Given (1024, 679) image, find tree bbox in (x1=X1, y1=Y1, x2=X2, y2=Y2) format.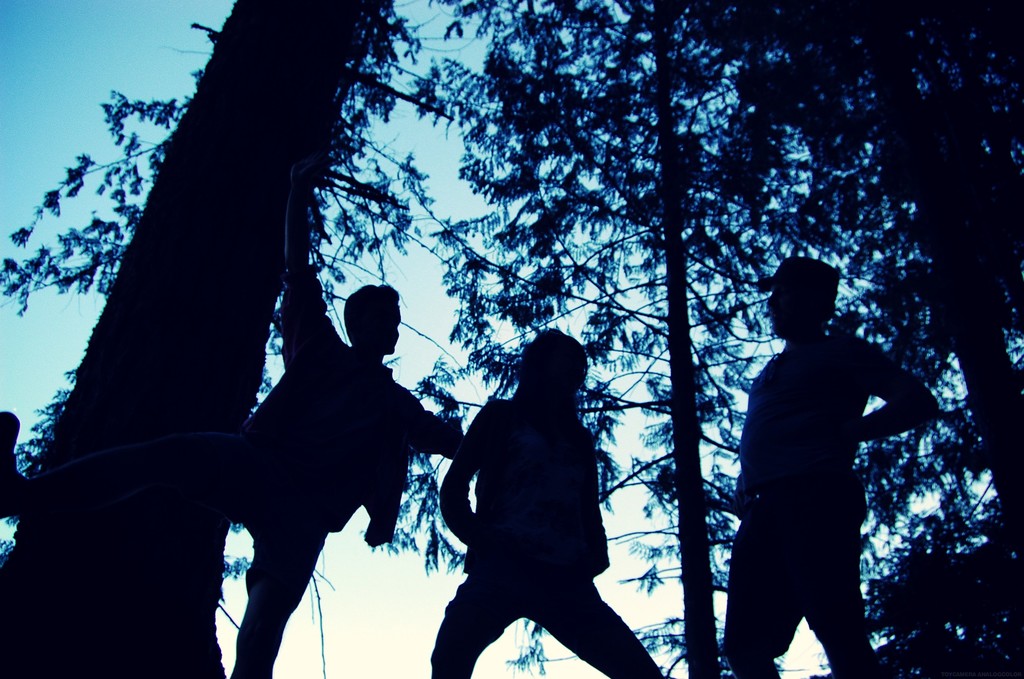
(x1=0, y1=0, x2=1022, y2=678).
